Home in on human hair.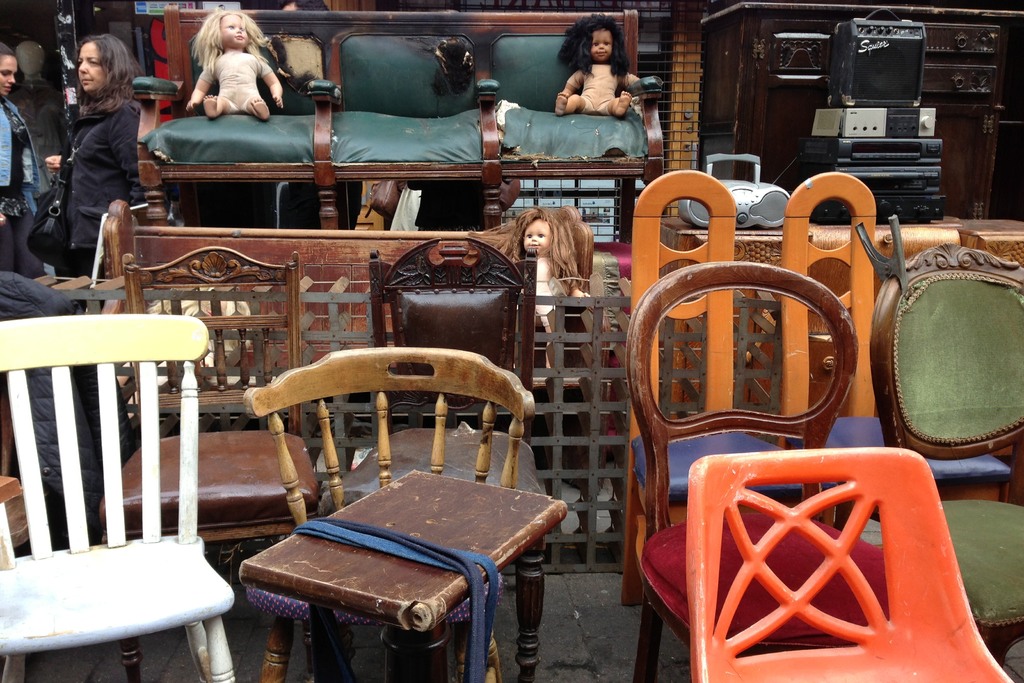
Homed in at 556:12:632:78.
